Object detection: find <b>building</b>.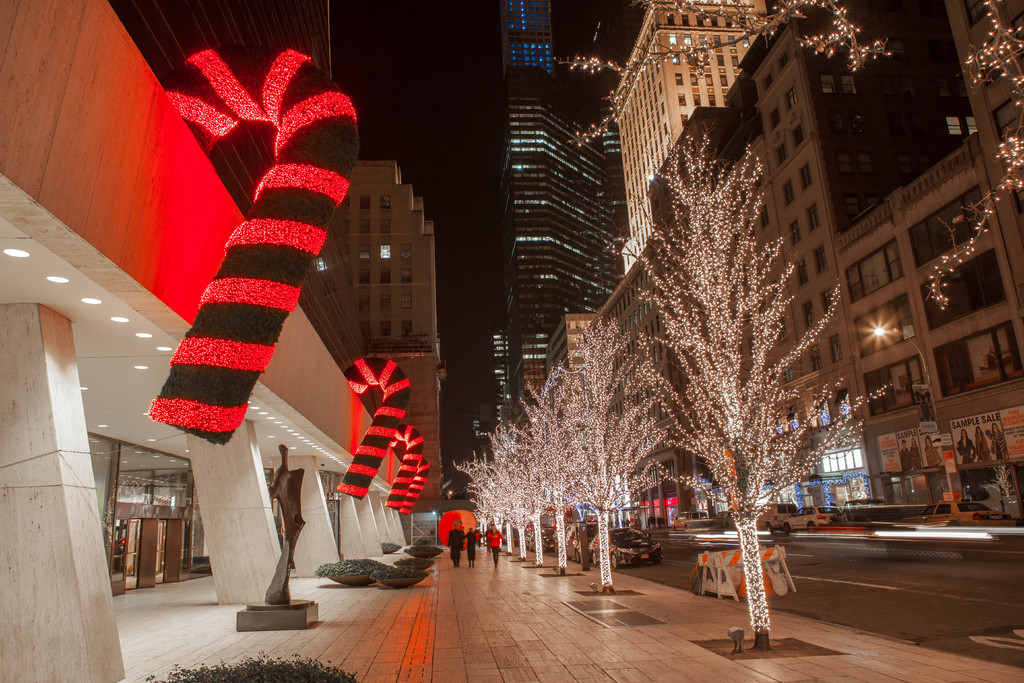
<region>0, 0, 408, 682</region>.
